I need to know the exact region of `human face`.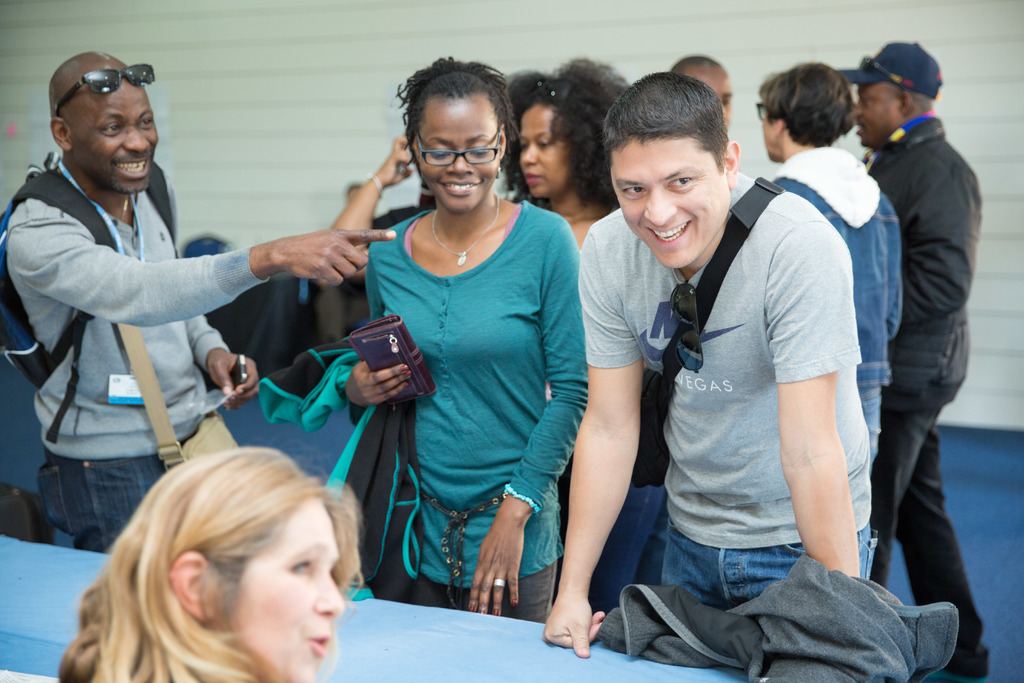
Region: [518,104,567,197].
